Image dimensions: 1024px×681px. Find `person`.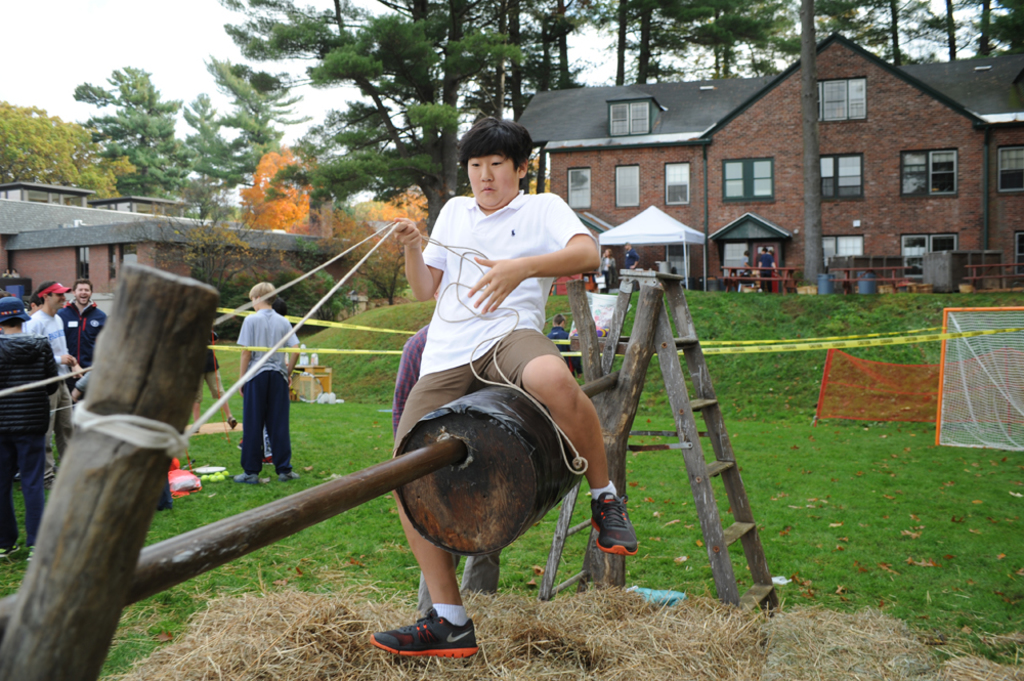
bbox=(366, 112, 639, 657).
